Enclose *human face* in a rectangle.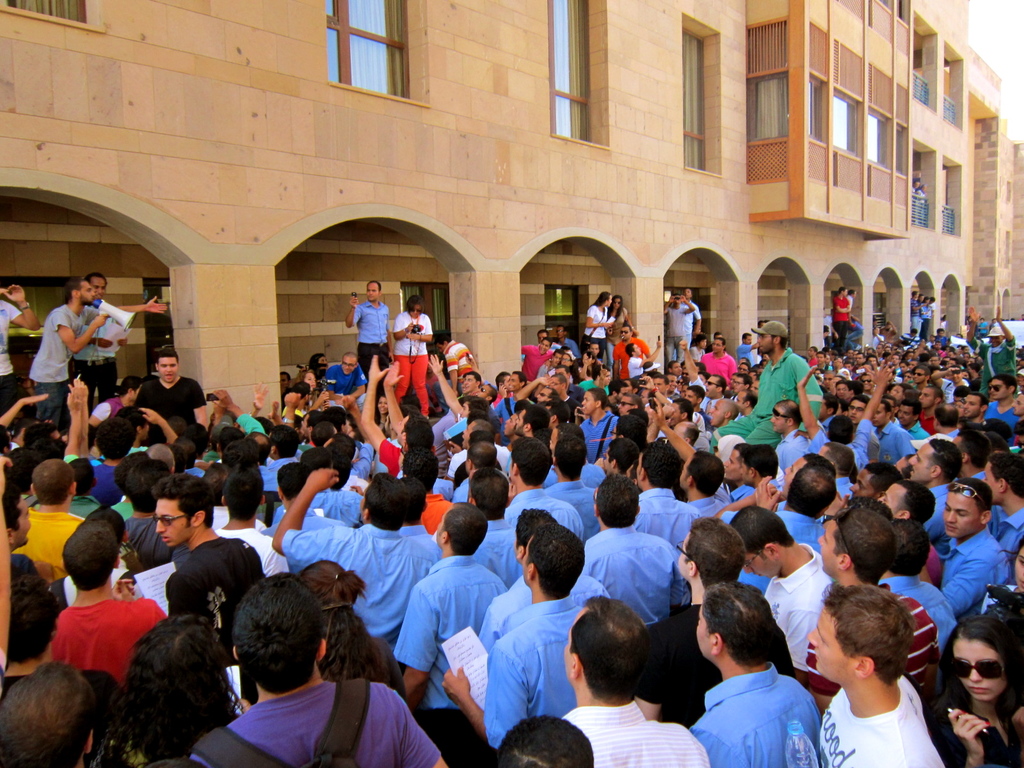
rect(964, 397, 976, 415).
